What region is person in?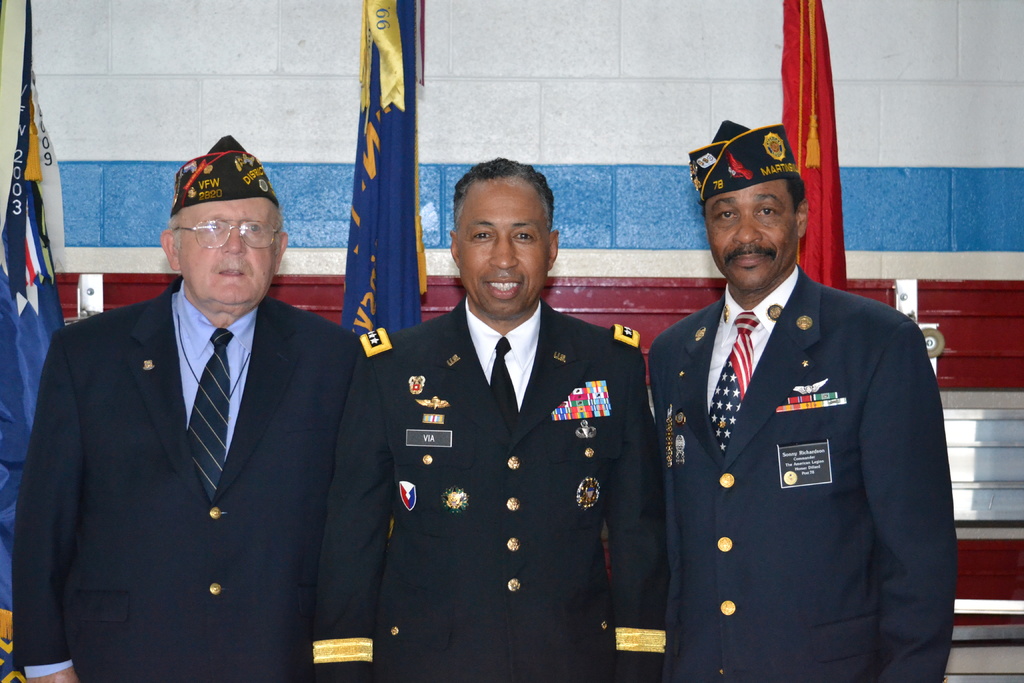
locate(302, 156, 673, 682).
